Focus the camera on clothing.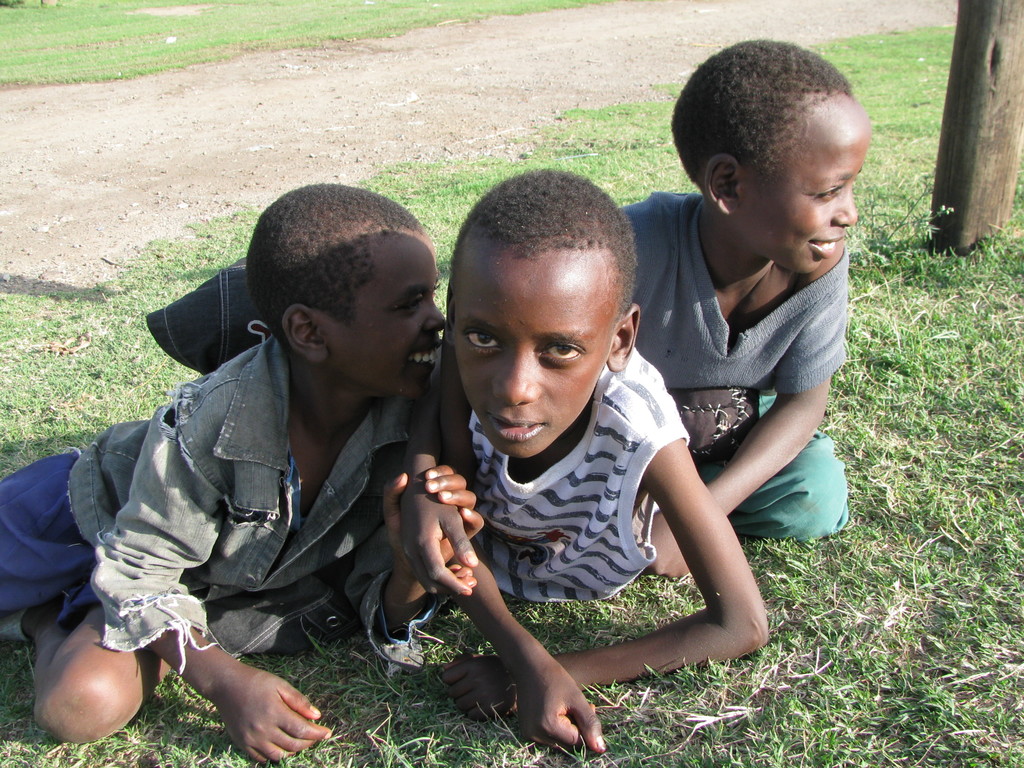
Focus region: region(612, 192, 854, 547).
